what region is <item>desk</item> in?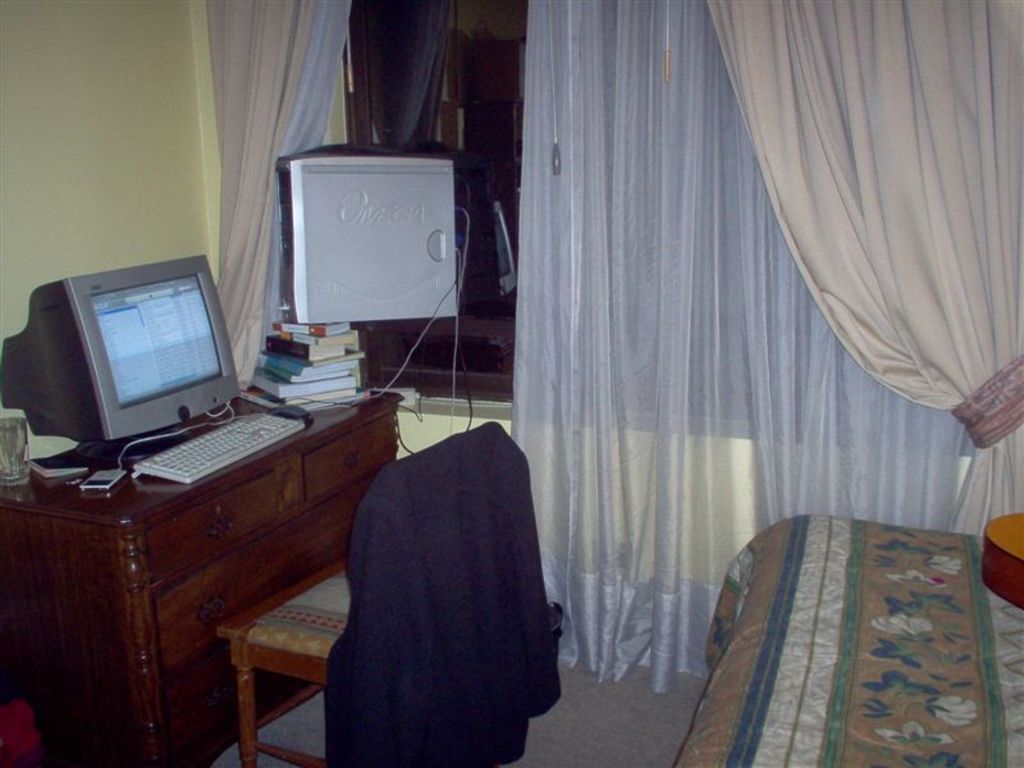
(0, 338, 379, 742).
